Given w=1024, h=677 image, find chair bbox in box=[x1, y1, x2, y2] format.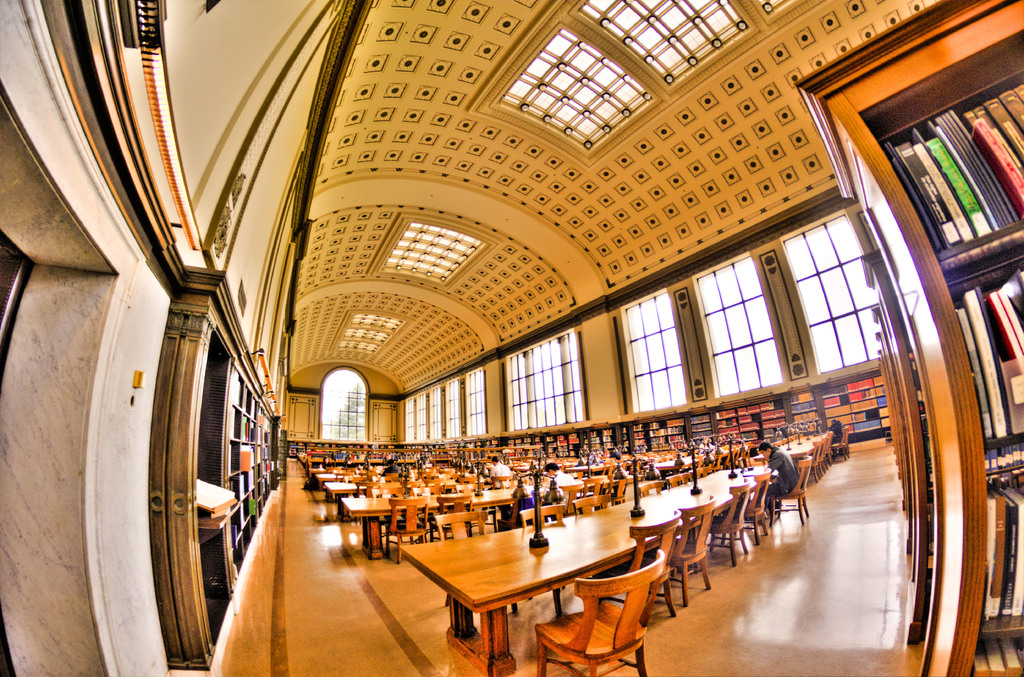
box=[433, 491, 475, 539].
